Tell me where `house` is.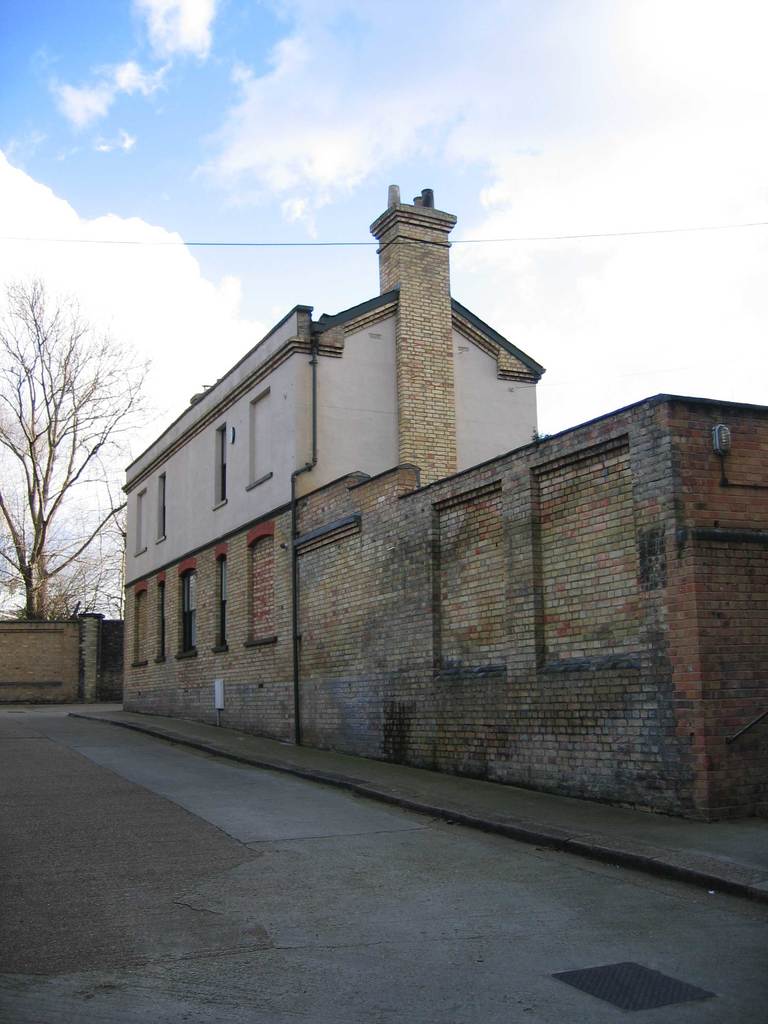
`house` is at {"x1": 119, "y1": 179, "x2": 767, "y2": 815}.
